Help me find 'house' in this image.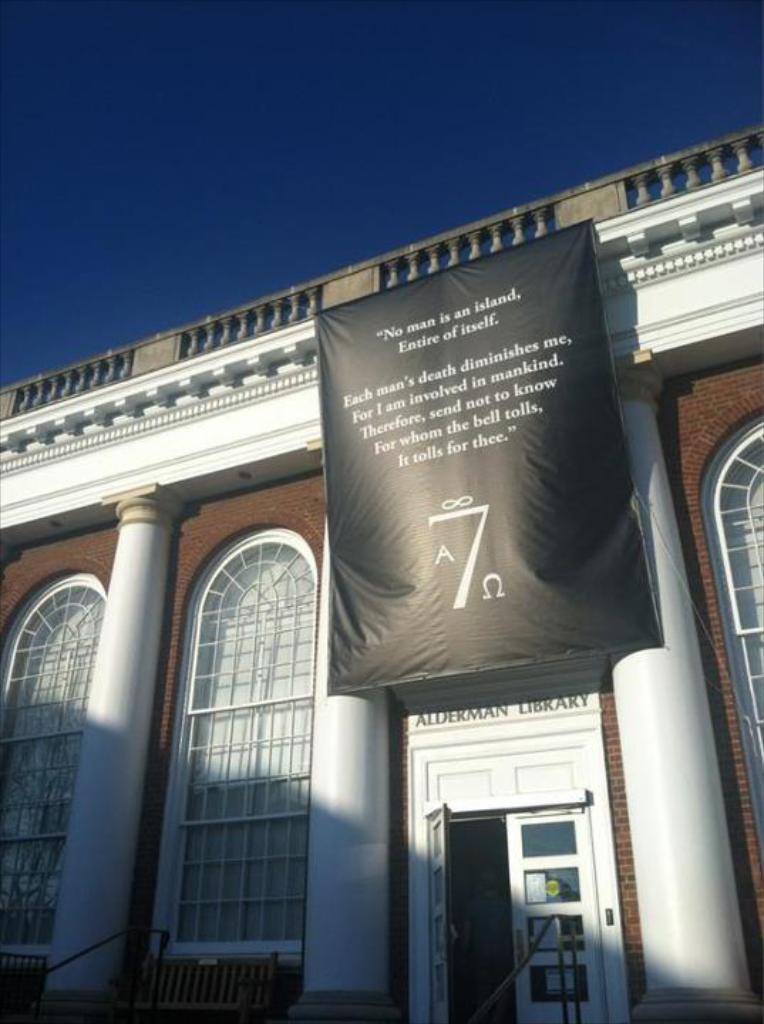
Found it: (x1=37, y1=108, x2=737, y2=1023).
